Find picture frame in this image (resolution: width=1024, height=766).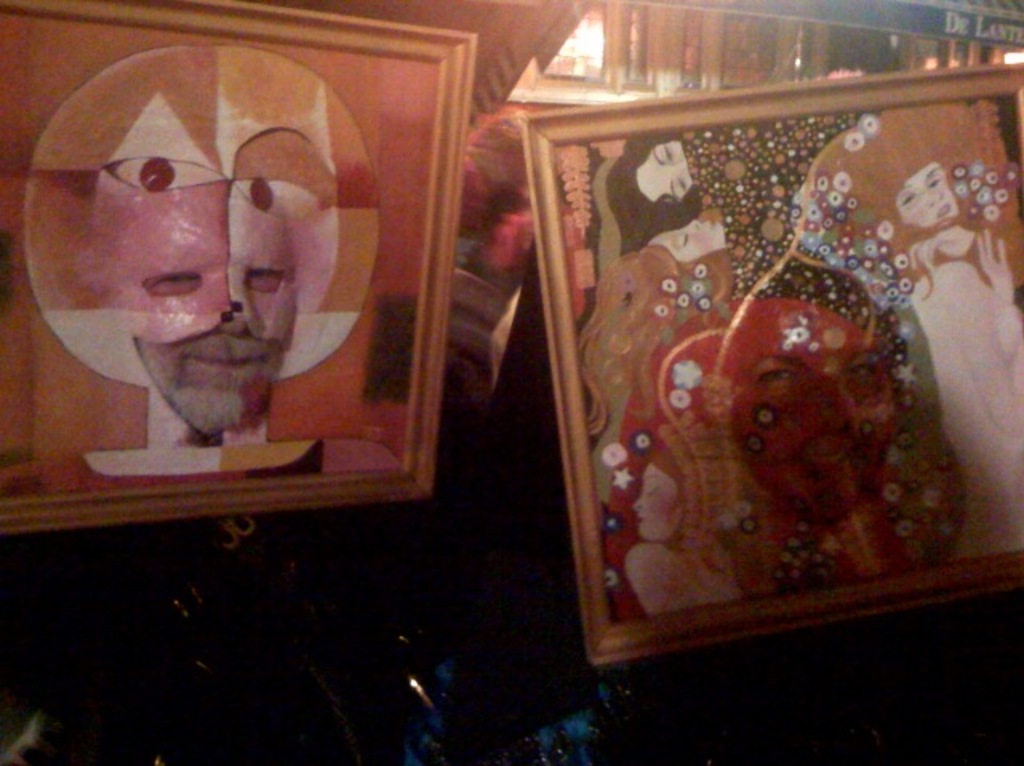
Rect(522, 61, 1022, 660).
